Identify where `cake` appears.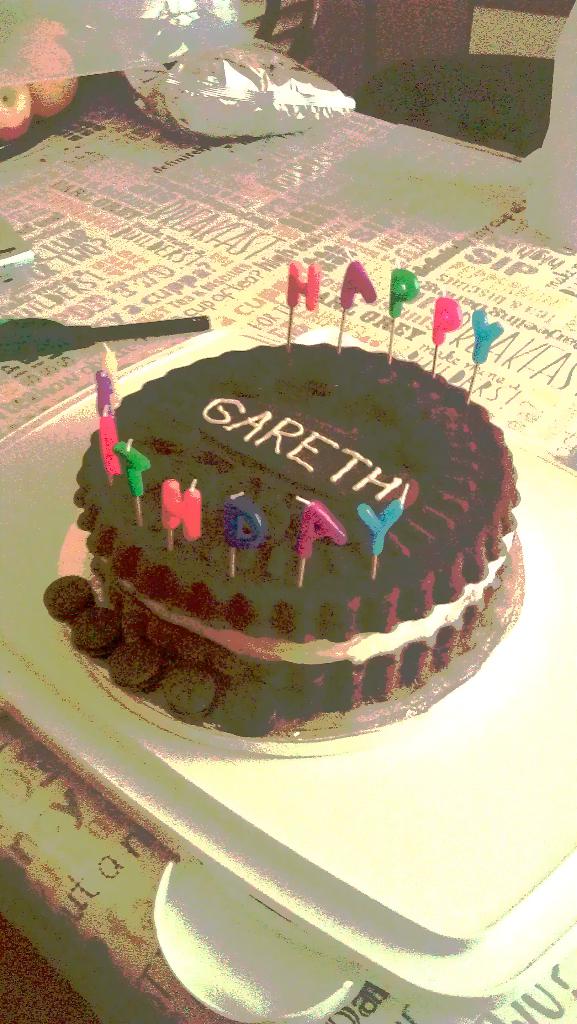
Appears at x1=69 y1=335 x2=523 y2=711.
